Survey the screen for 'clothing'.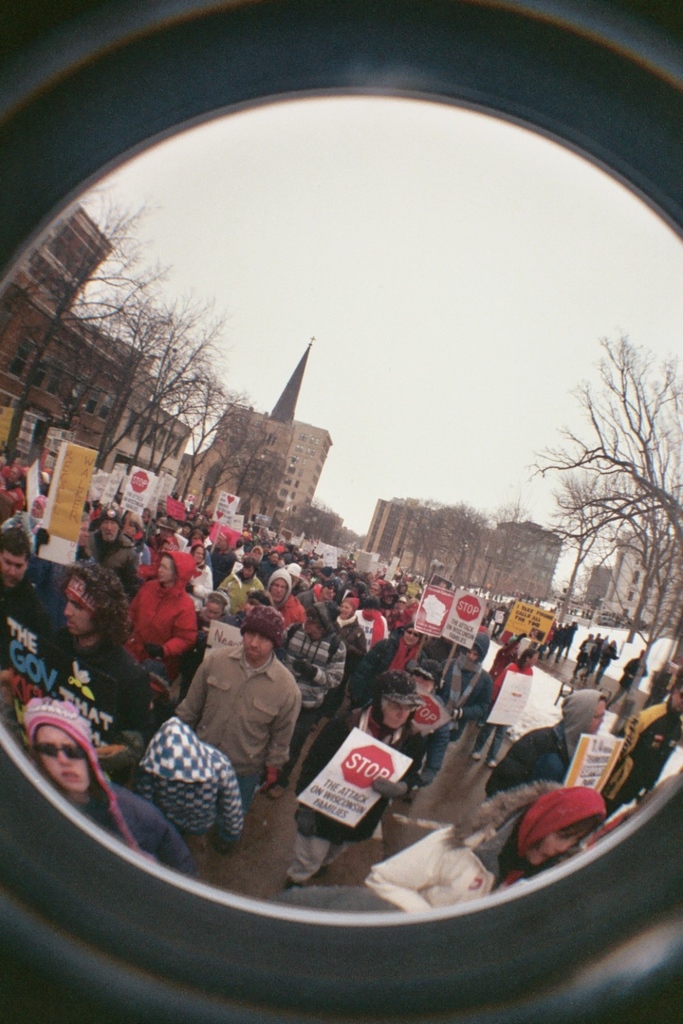
Survey found: <bbox>0, 485, 29, 520</bbox>.
